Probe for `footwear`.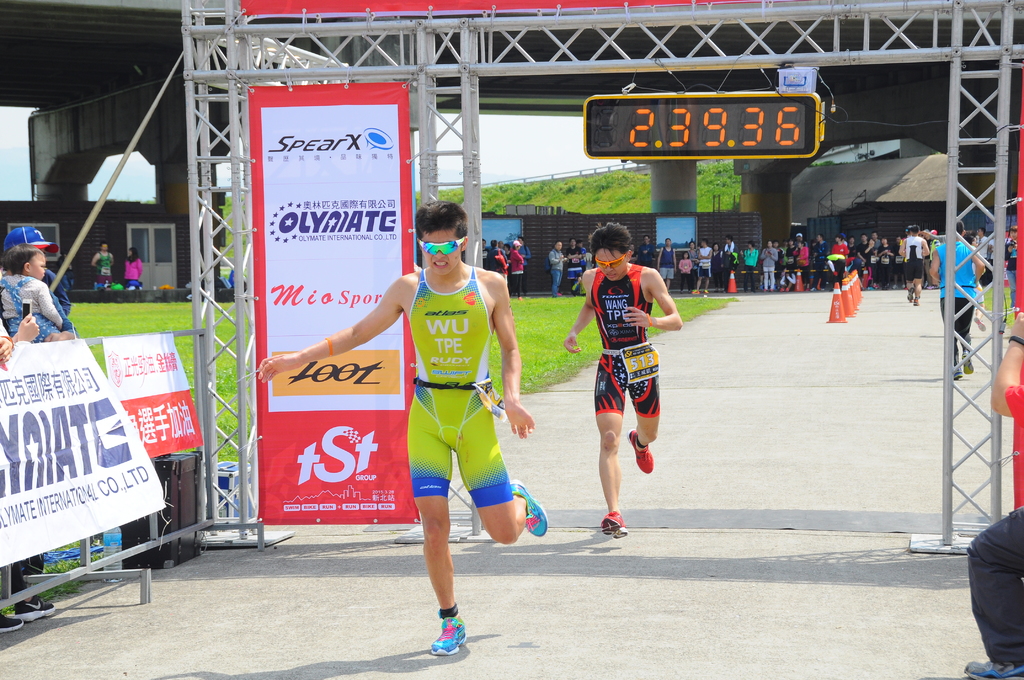
Probe result: pyautogui.locateOnScreen(962, 347, 971, 372).
